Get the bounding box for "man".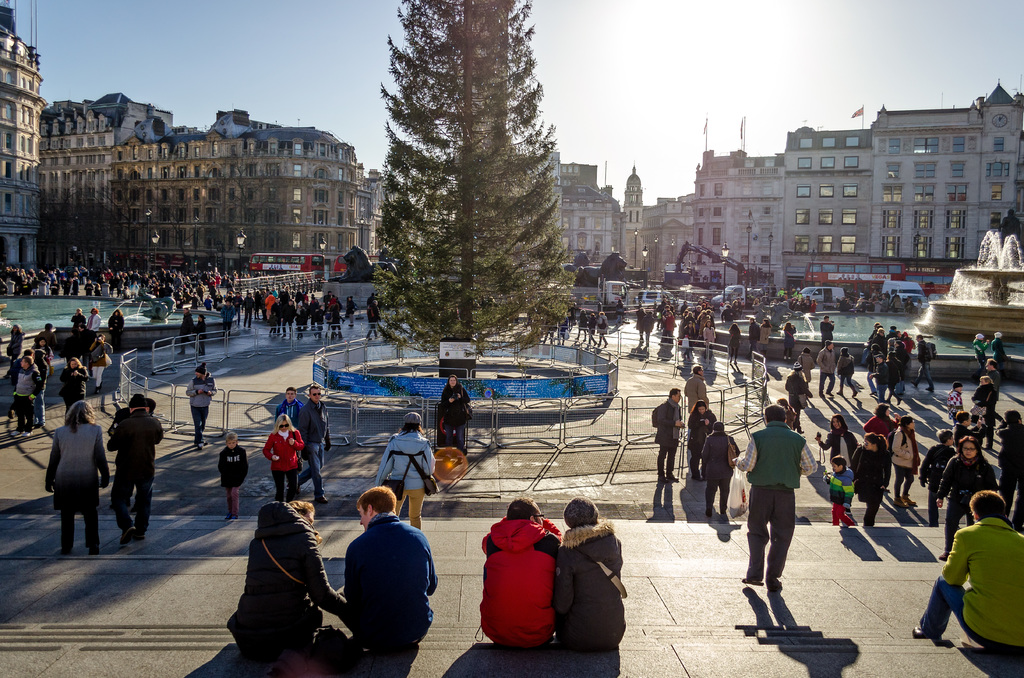
locate(108, 394, 165, 549).
